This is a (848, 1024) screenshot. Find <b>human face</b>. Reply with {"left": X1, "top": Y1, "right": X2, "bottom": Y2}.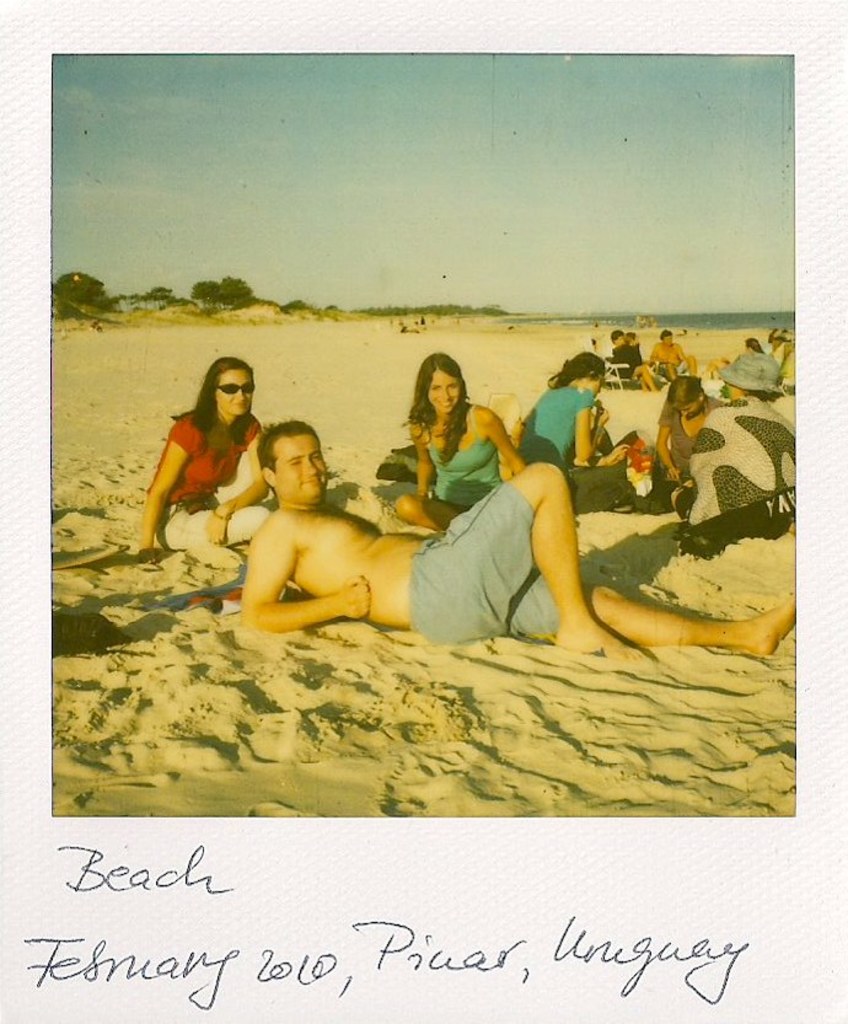
{"left": 270, "top": 428, "right": 326, "bottom": 493}.
